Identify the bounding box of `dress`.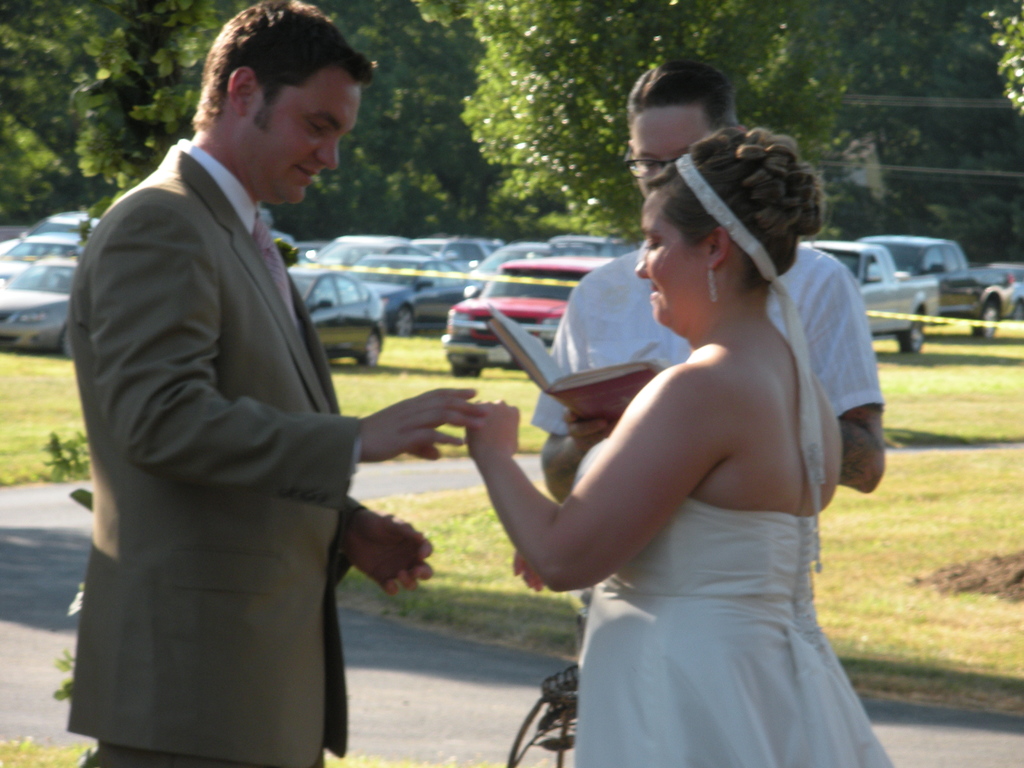
left=572, top=439, right=895, bottom=767.
